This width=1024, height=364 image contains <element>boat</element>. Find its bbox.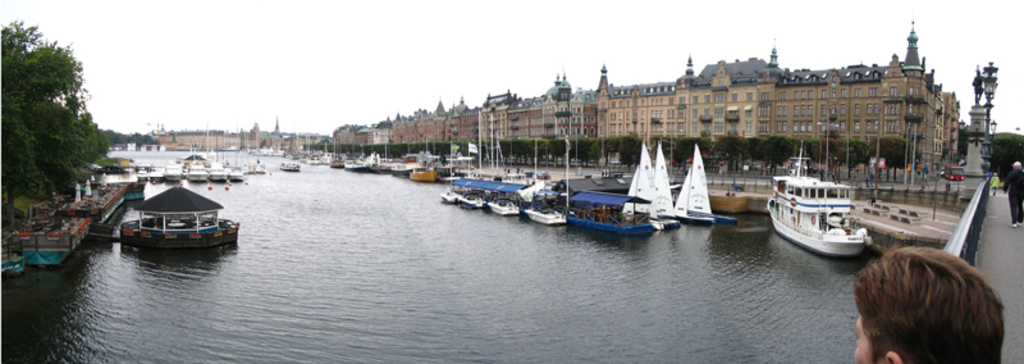
box(521, 178, 575, 231).
